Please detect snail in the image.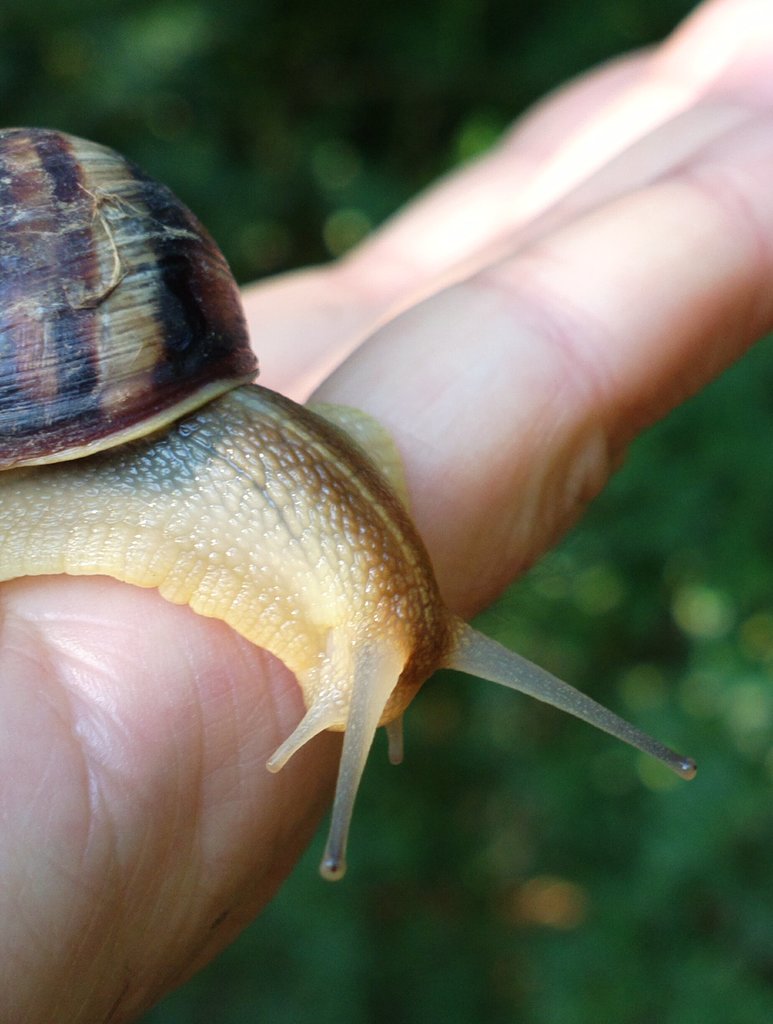
x1=0 y1=124 x2=701 y2=886.
